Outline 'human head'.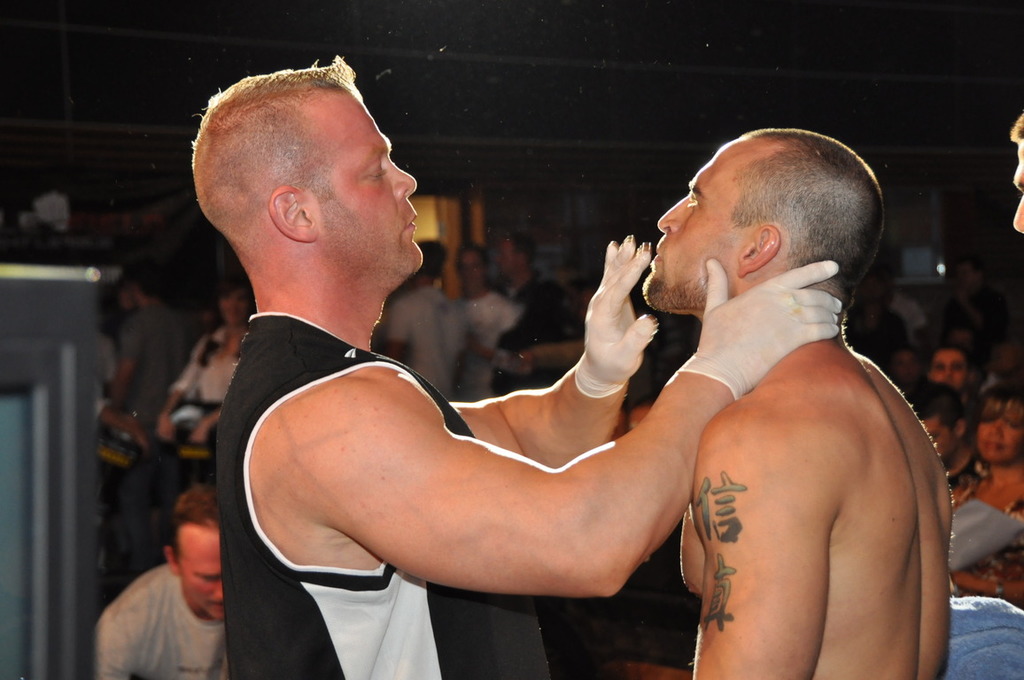
Outline: {"left": 904, "top": 382, "right": 968, "bottom": 461}.
